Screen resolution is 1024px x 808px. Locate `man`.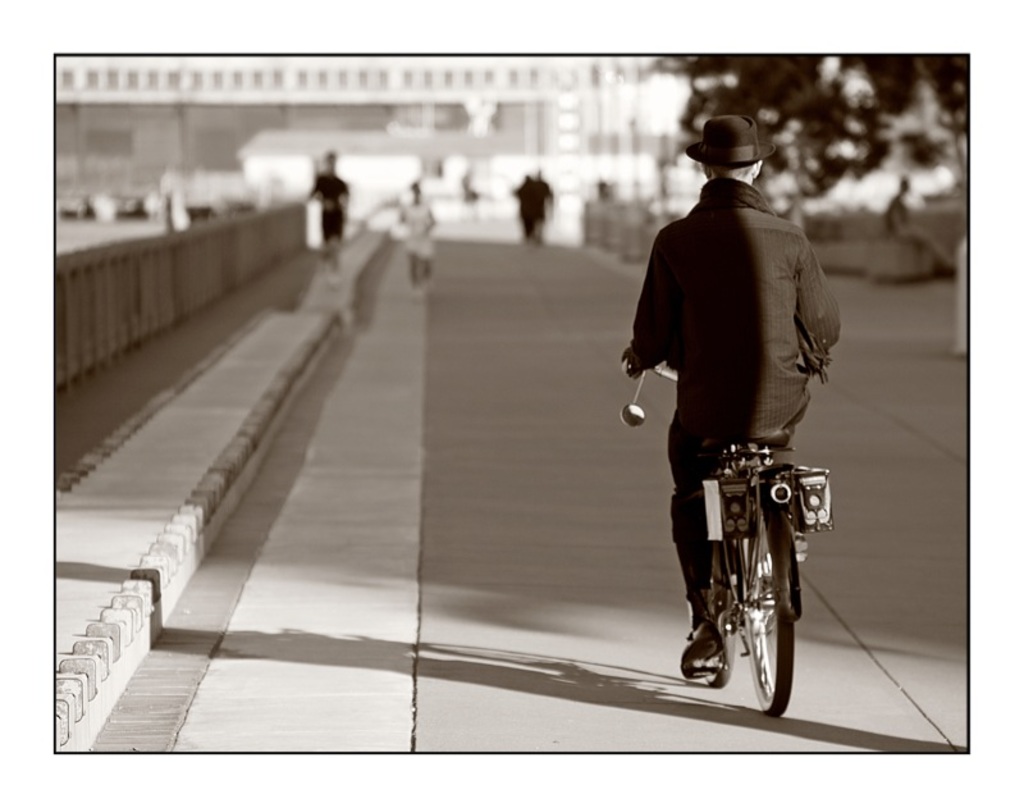
(621, 106, 878, 631).
